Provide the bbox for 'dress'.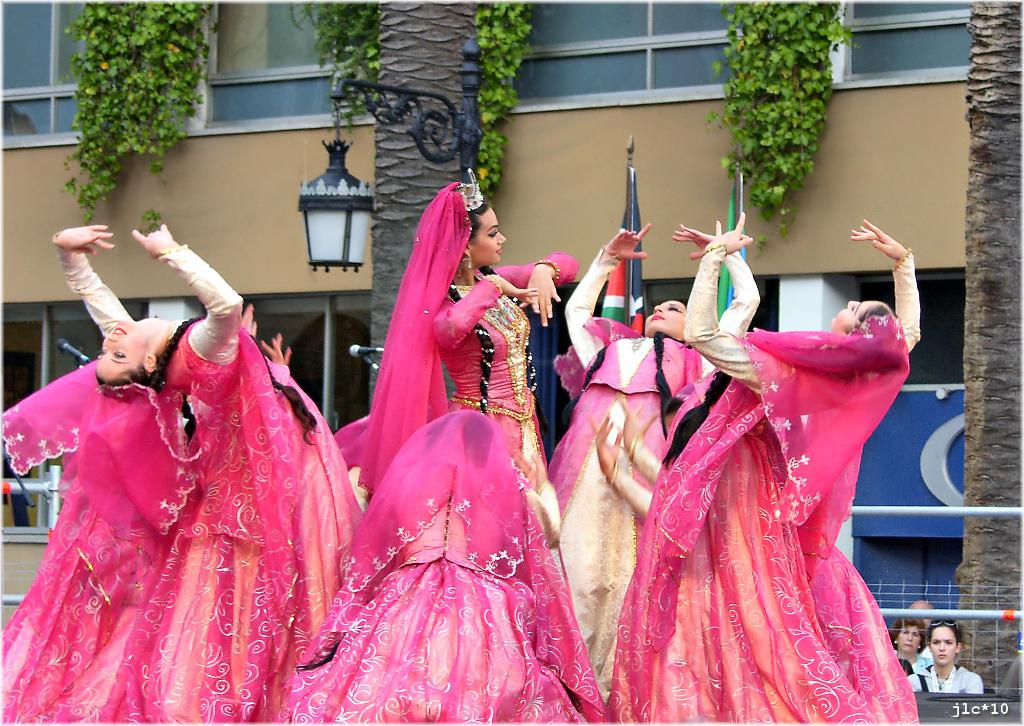
detection(19, 262, 344, 711).
